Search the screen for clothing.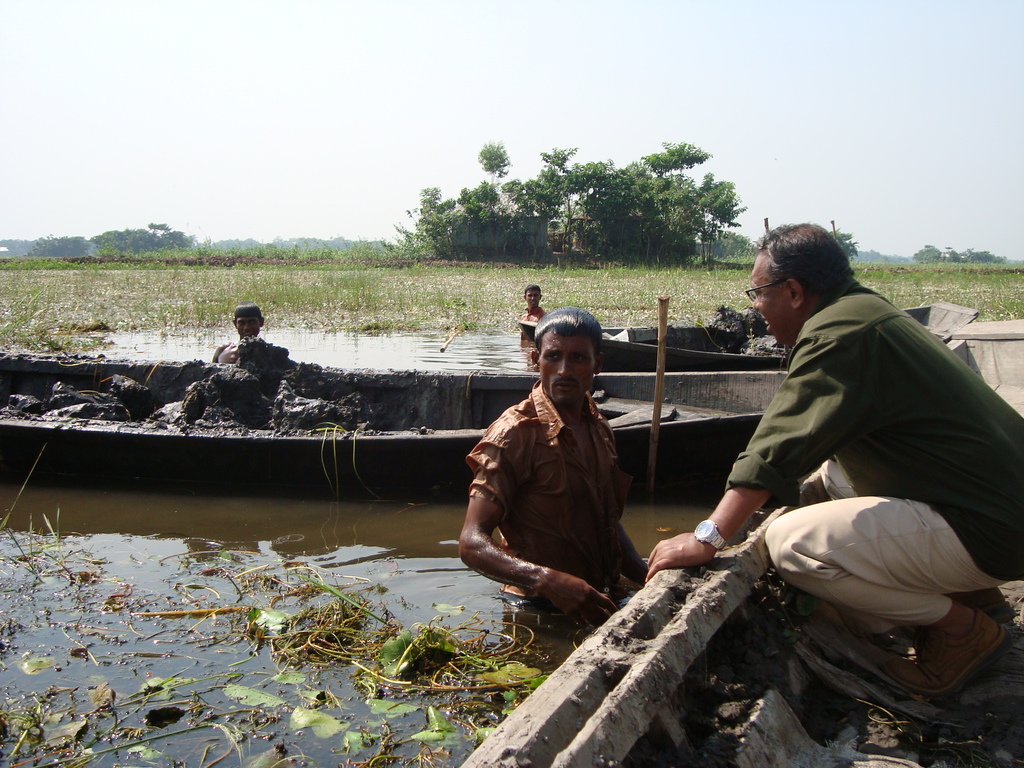
Found at l=771, t=451, r=982, b=633.
